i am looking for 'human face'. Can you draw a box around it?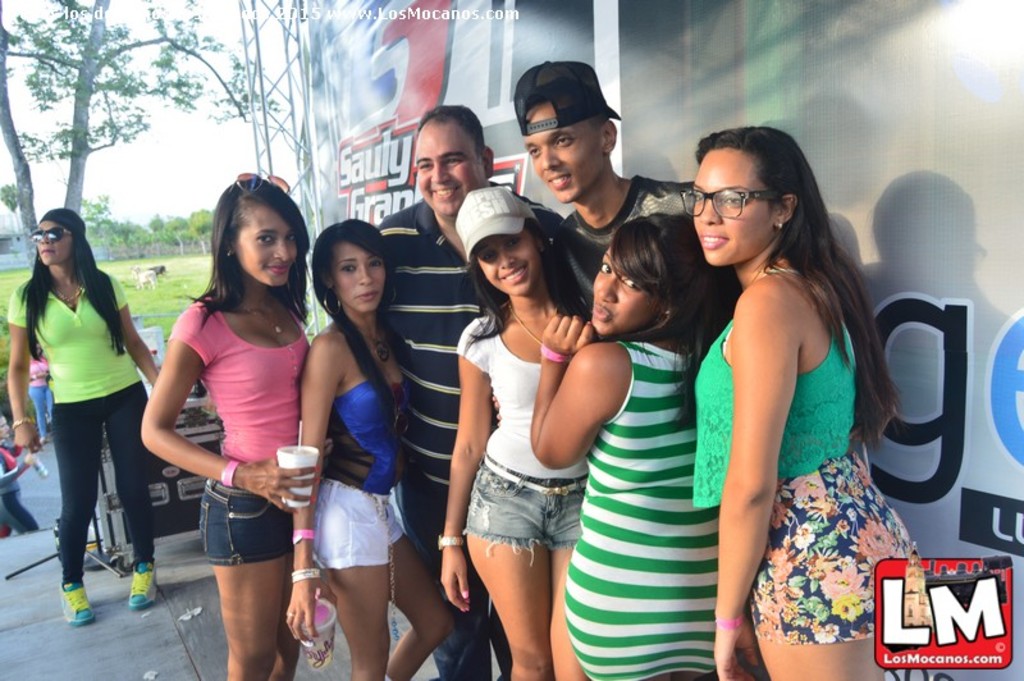
Sure, the bounding box is [x1=525, y1=99, x2=609, y2=197].
